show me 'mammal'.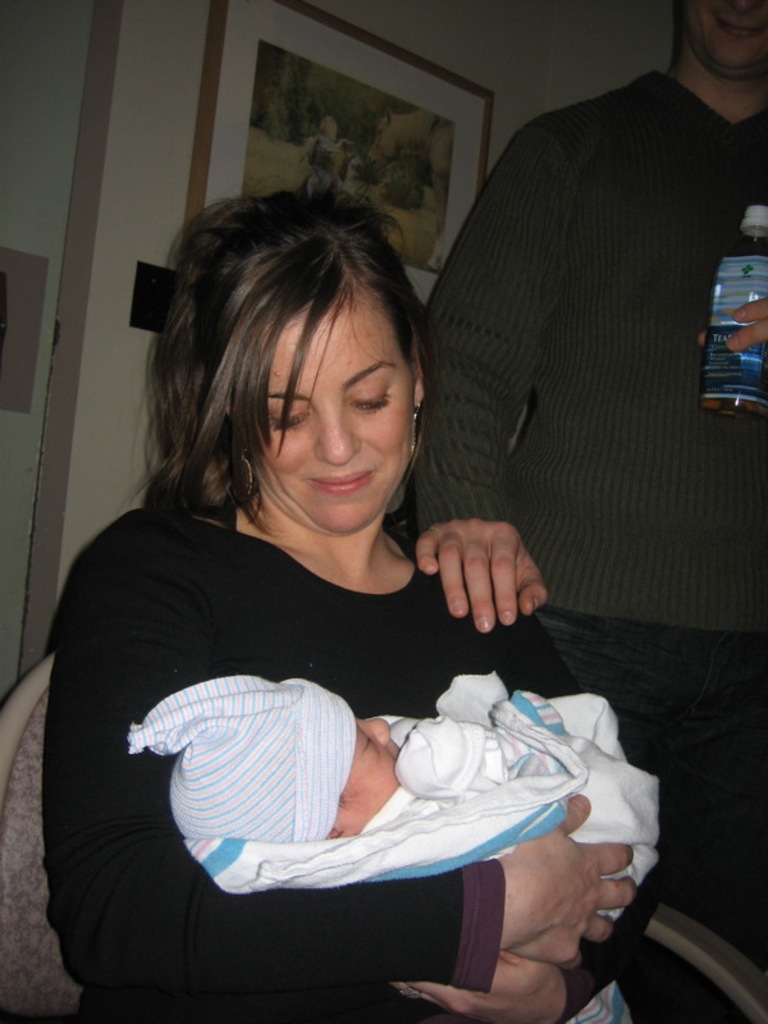
'mammal' is here: 54 215 632 1020.
